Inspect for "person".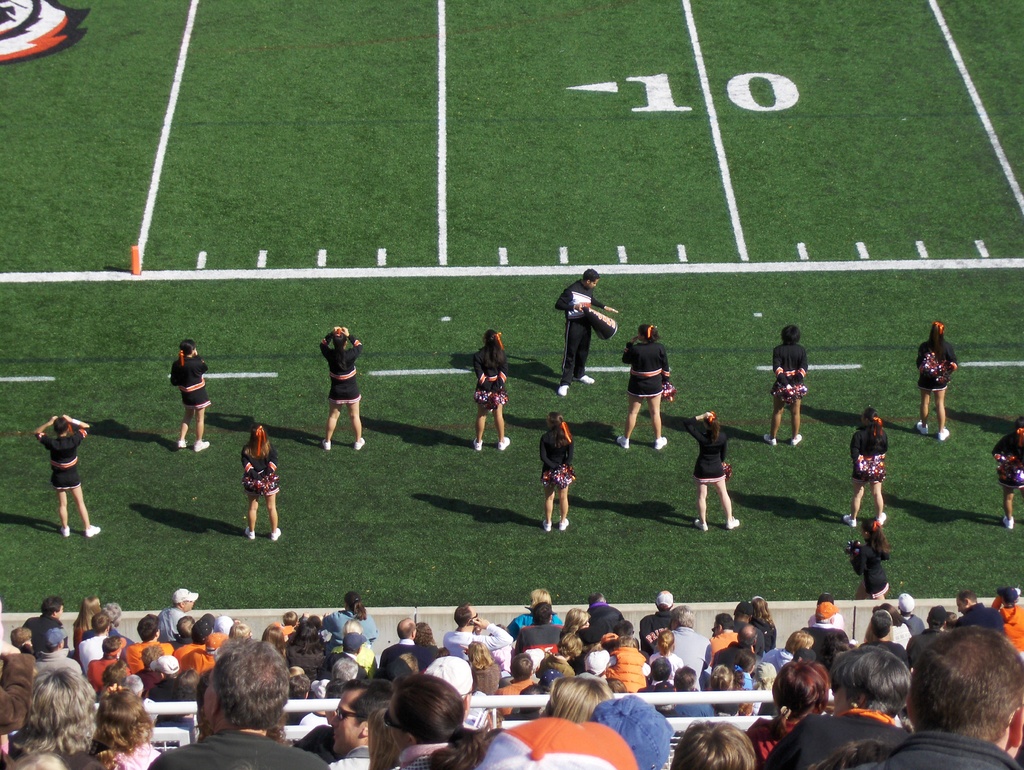
Inspection: select_region(471, 326, 512, 449).
